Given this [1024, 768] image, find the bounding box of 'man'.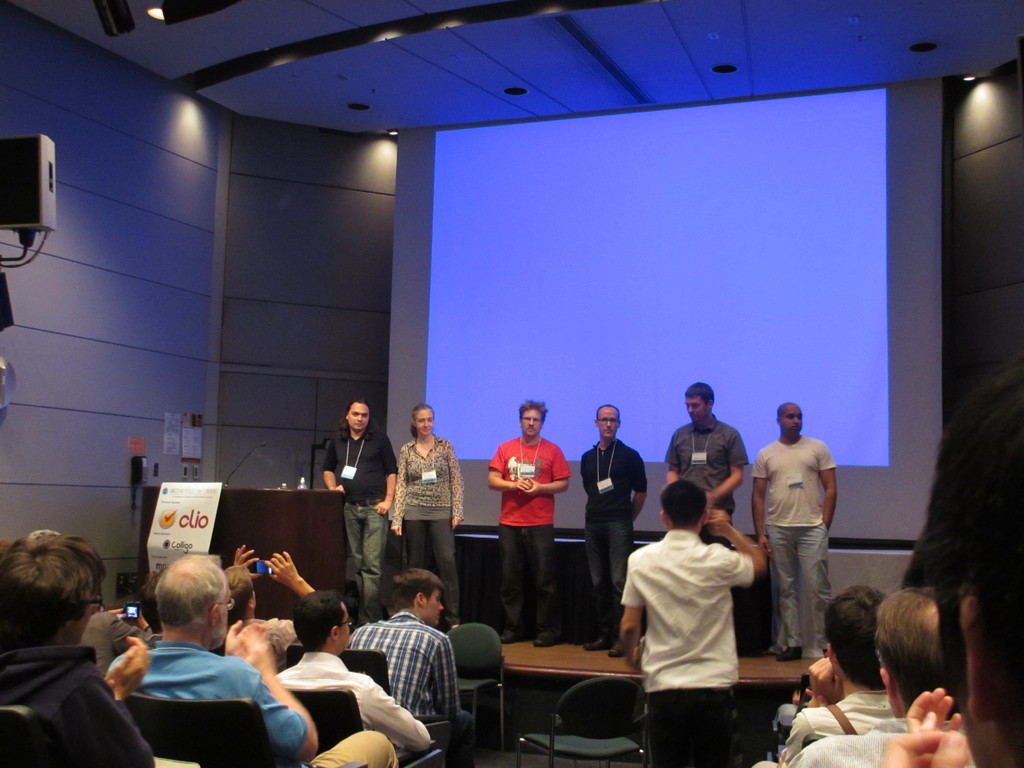
659,378,751,549.
